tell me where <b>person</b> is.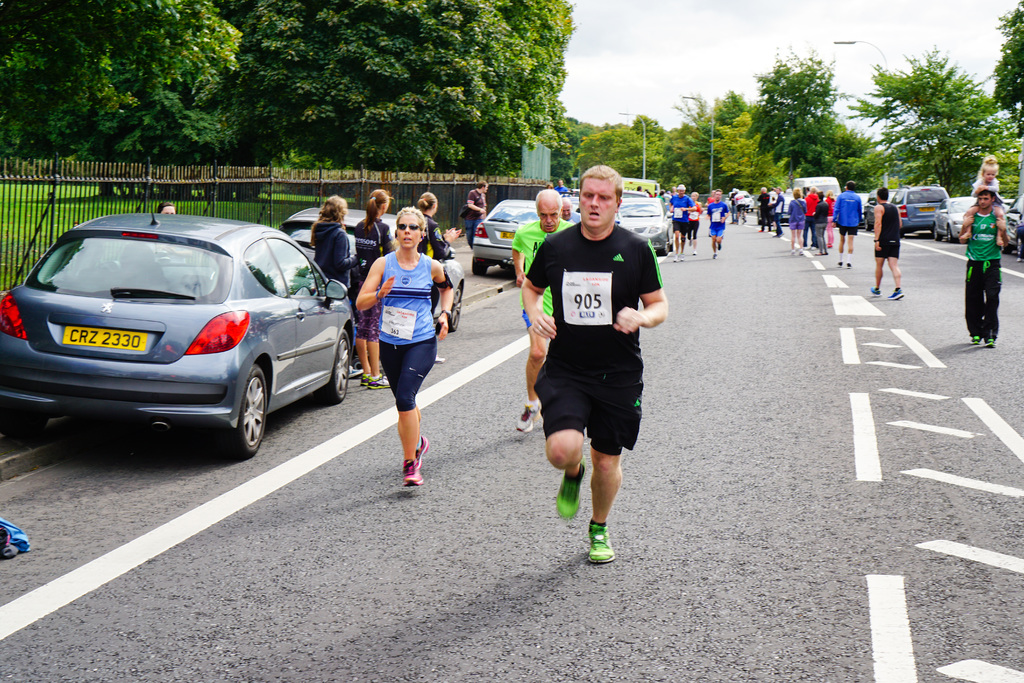
<b>person</b> is at [left=353, top=205, right=456, bottom=486].
